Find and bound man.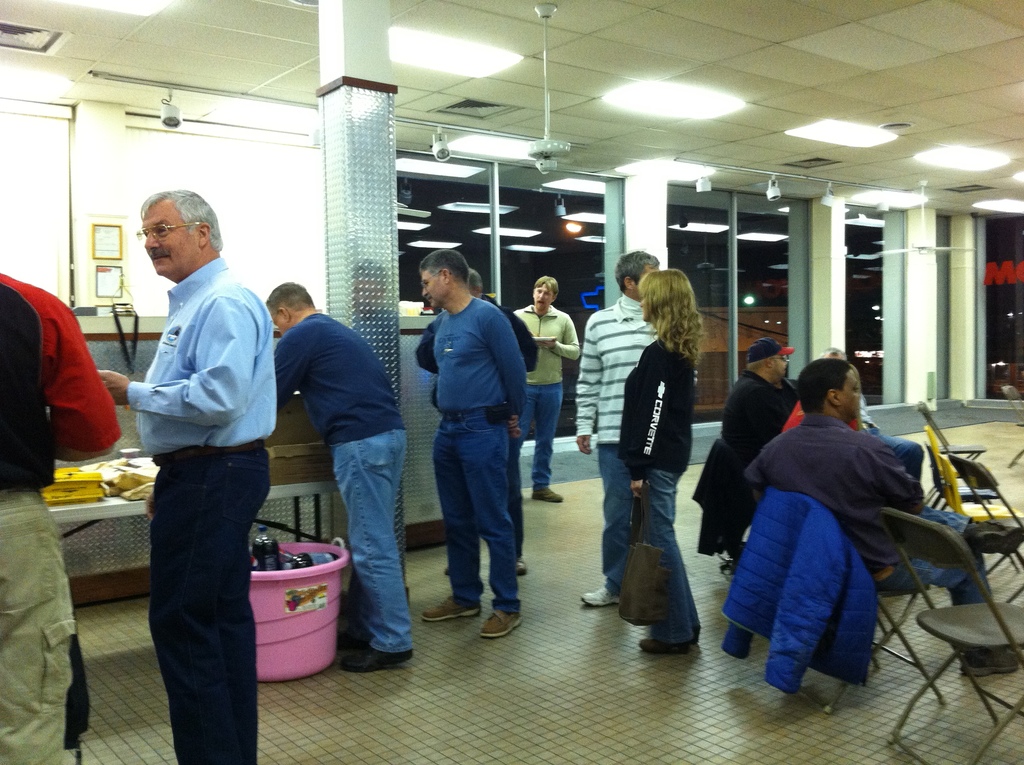
Bound: box=[81, 185, 275, 764].
